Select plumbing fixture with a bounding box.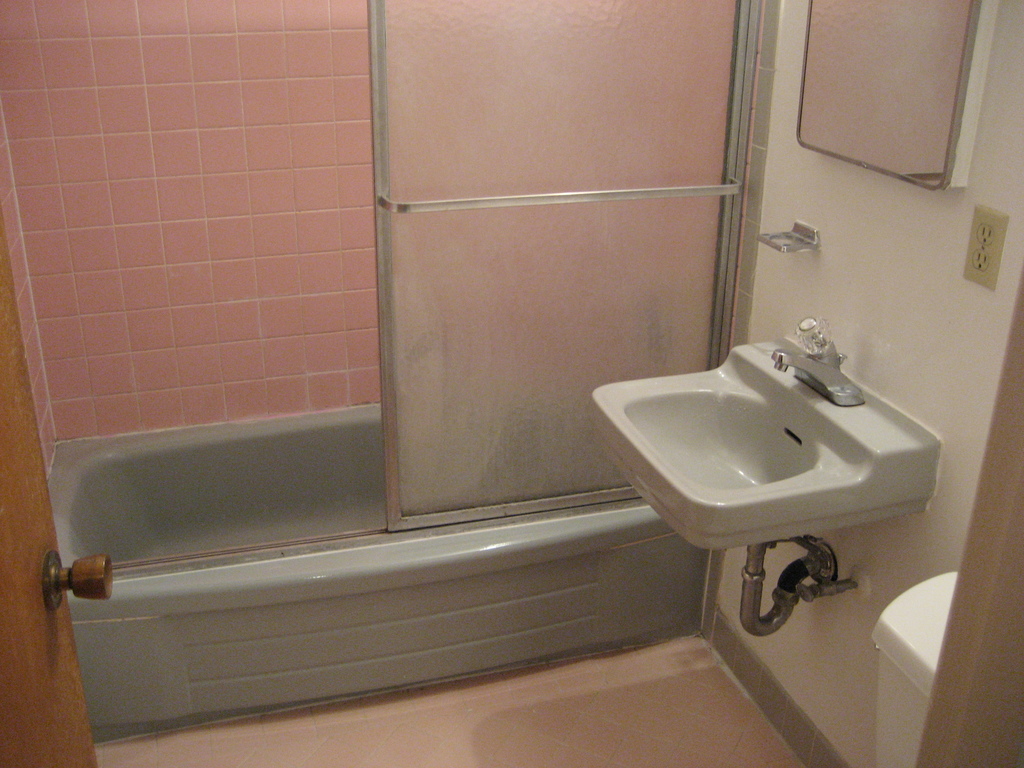
x1=737 y1=541 x2=859 y2=638.
